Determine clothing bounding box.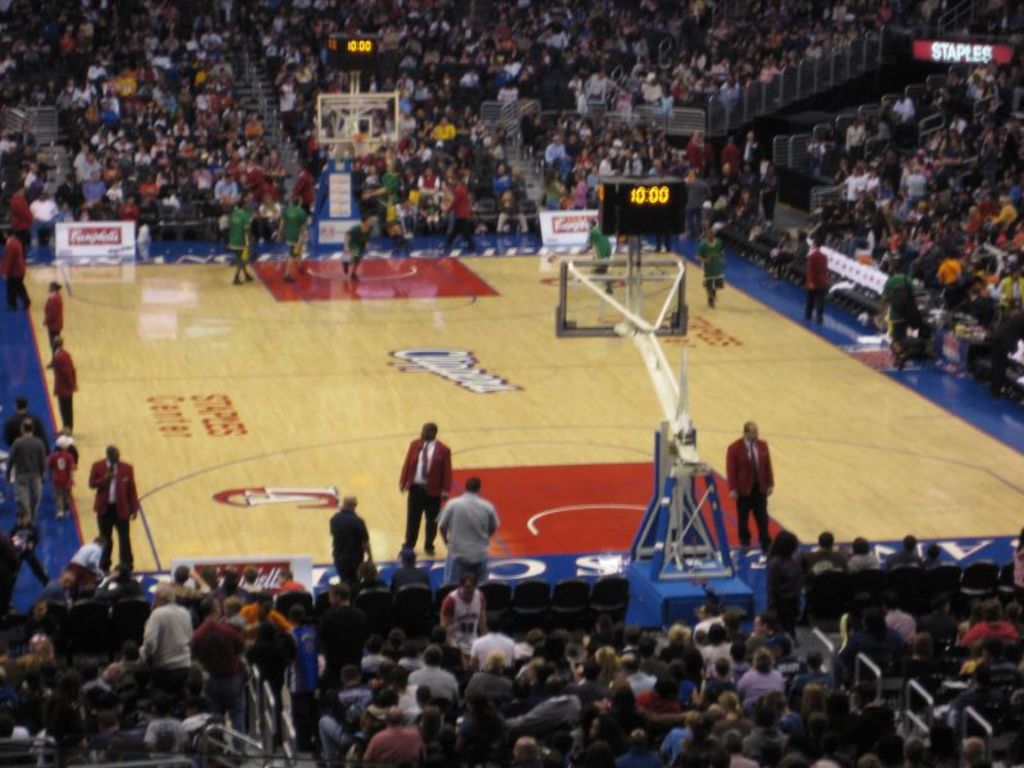
Determined: BBox(397, 438, 456, 547).
